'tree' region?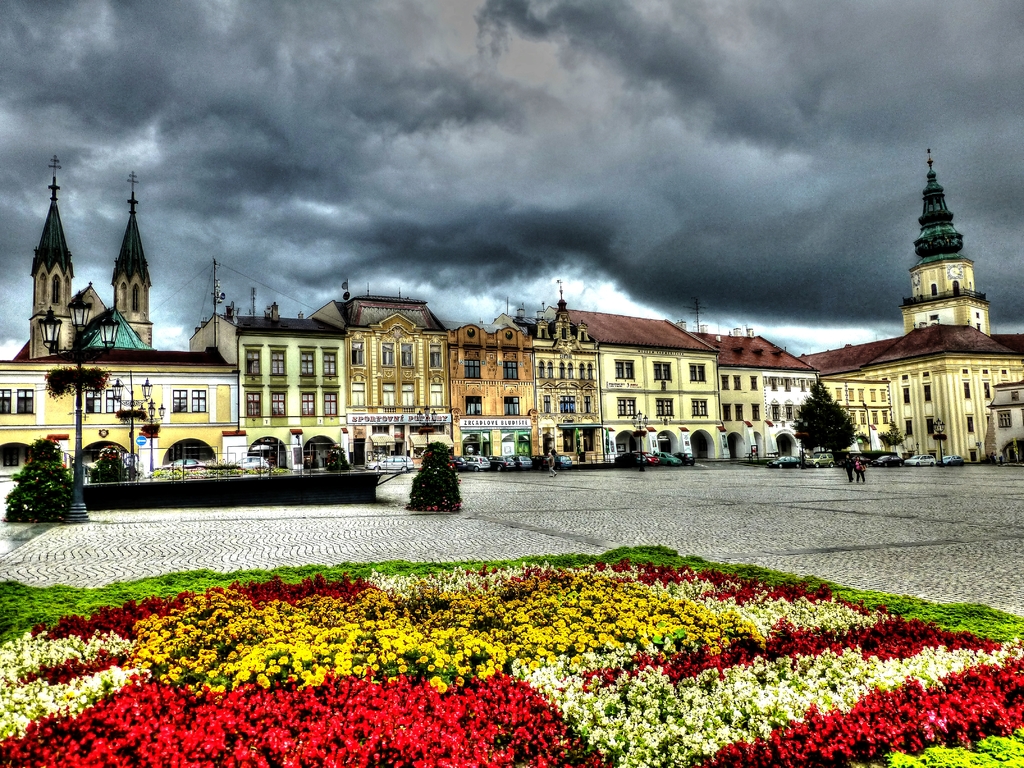
(42,365,123,406)
